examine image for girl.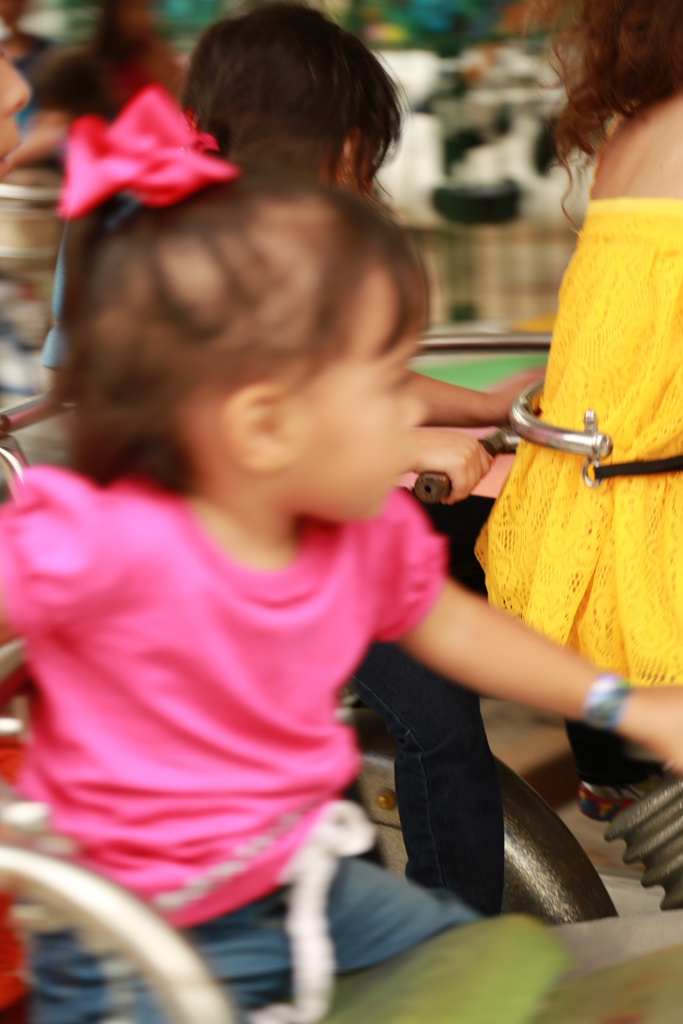
Examination result: l=475, t=0, r=682, b=689.
